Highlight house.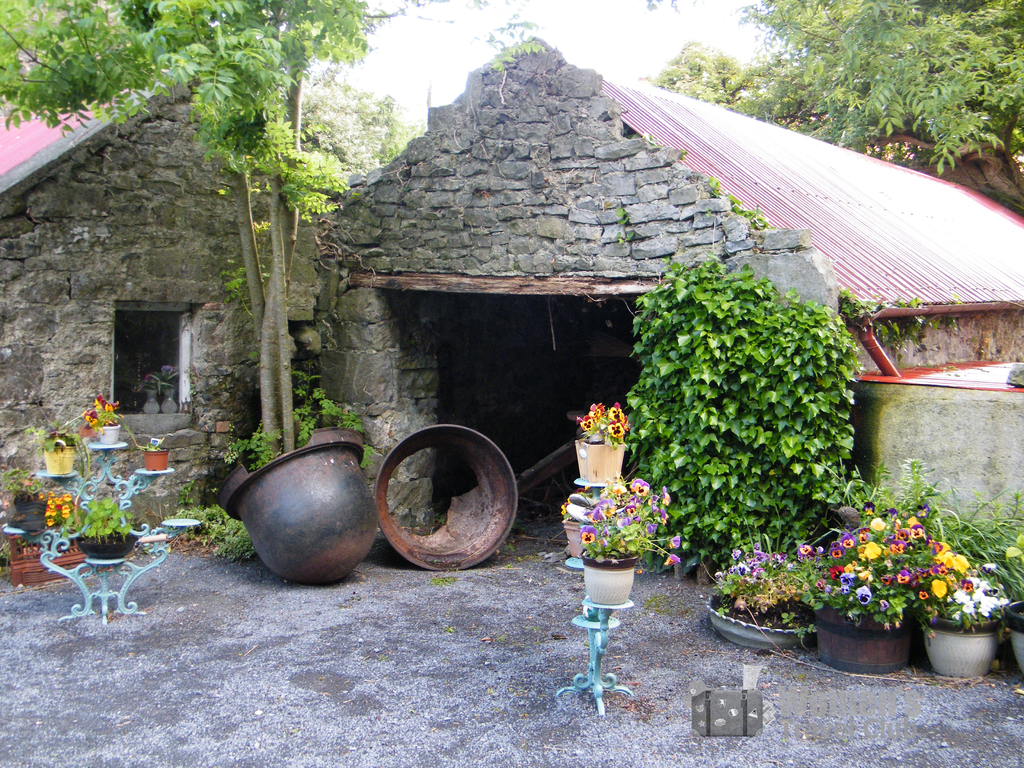
Highlighted region: <bbox>307, 31, 1023, 557</bbox>.
